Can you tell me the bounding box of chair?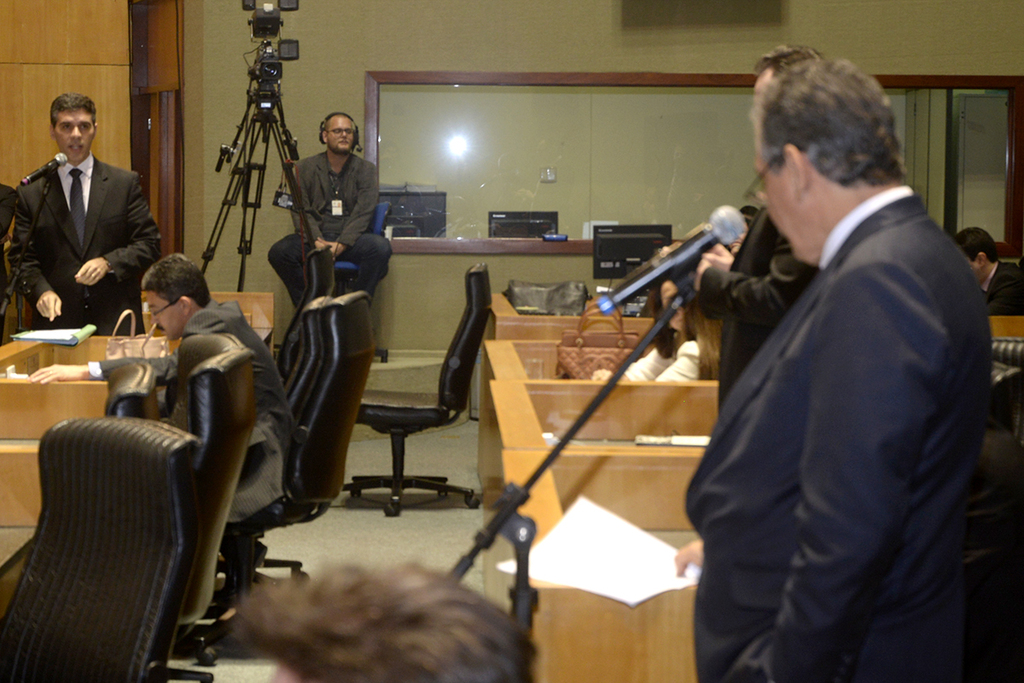
<bbox>207, 293, 378, 635</bbox>.
